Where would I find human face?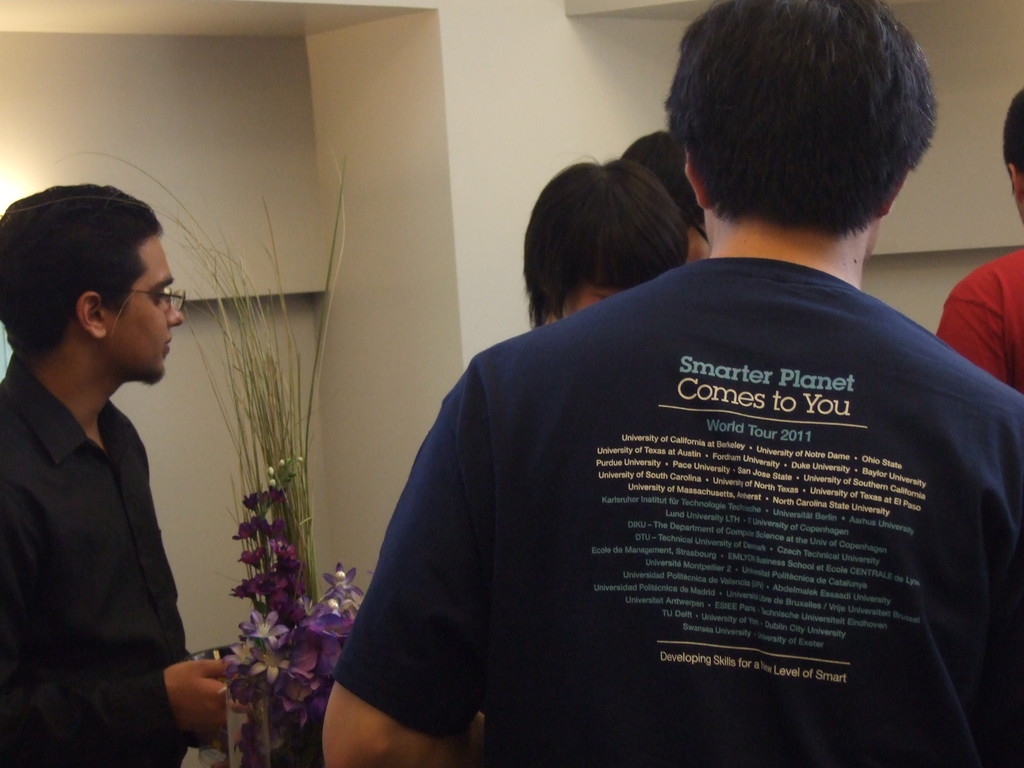
At {"left": 108, "top": 230, "right": 186, "bottom": 384}.
